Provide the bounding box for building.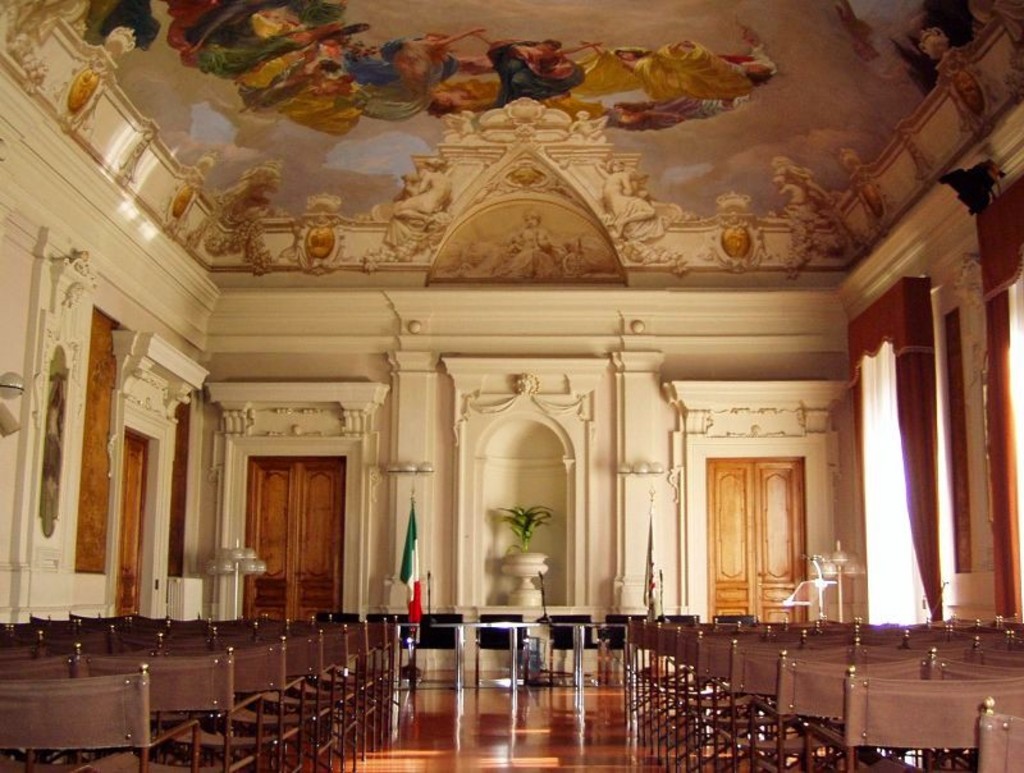
BBox(0, 0, 1023, 772).
